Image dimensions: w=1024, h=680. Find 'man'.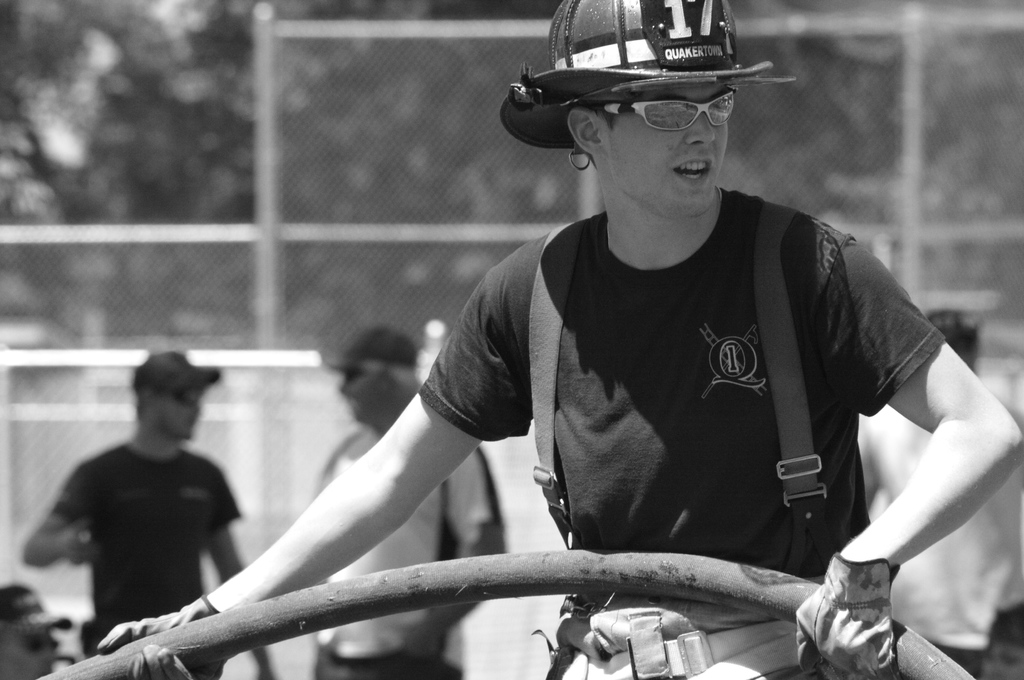
(x1=296, y1=328, x2=511, y2=679).
